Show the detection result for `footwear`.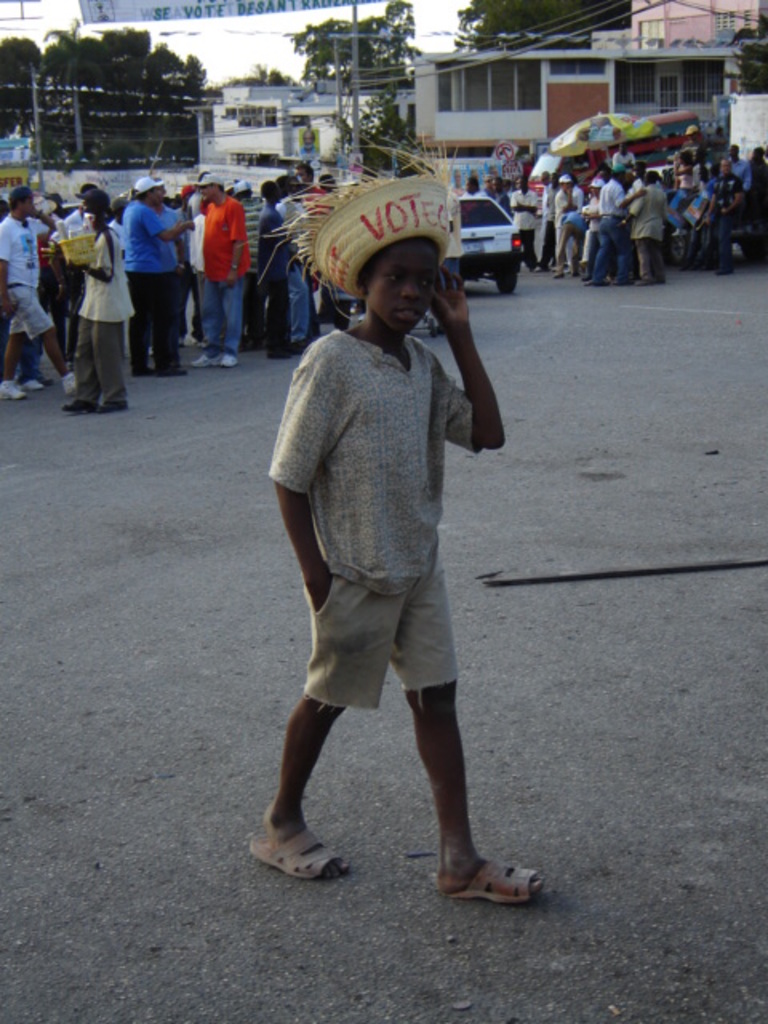
x1=429, y1=837, x2=544, y2=914.
